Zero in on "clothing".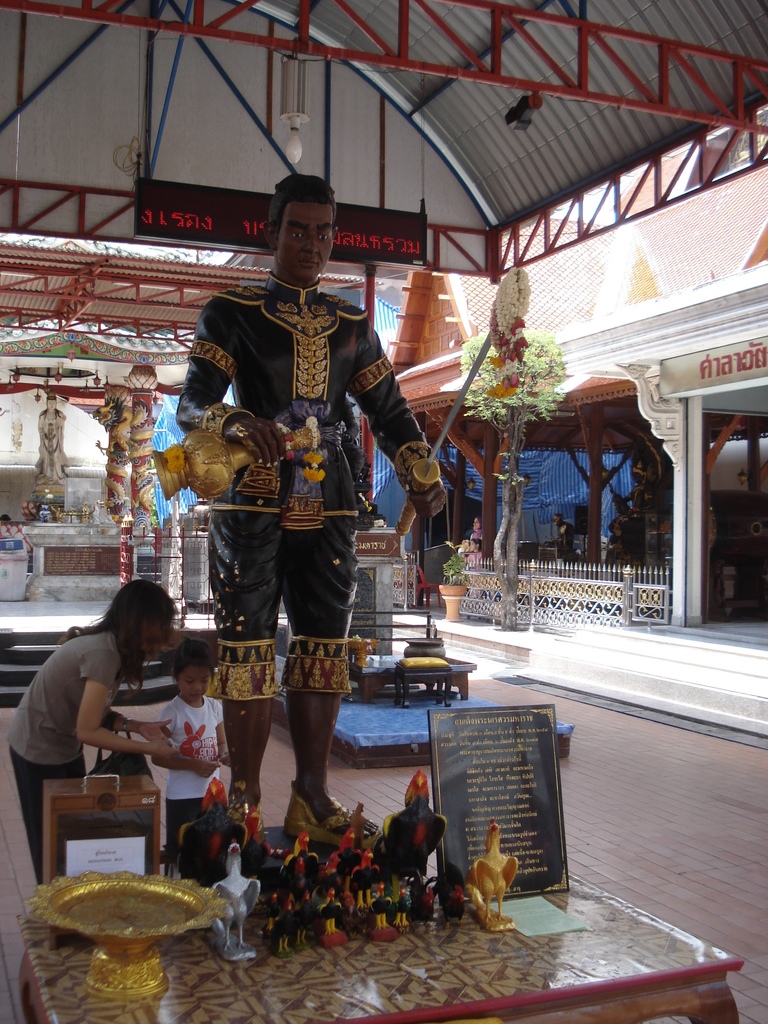
Zeroed in: bbox(170, 271, 445, 705).
